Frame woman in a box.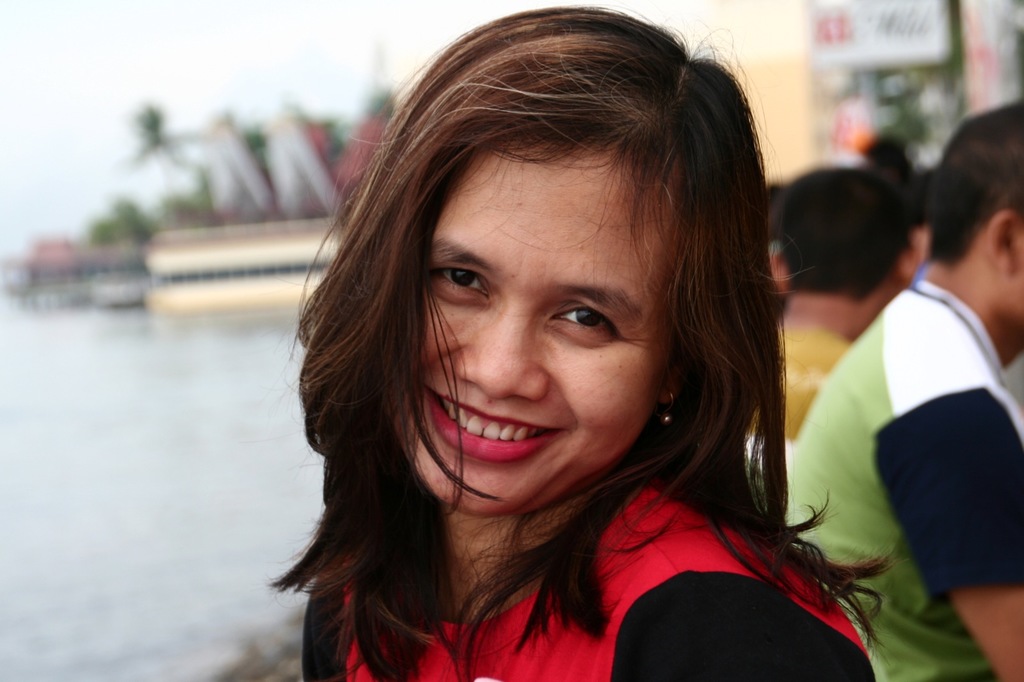
x1=288 y1=0 x2=879 y2=681.
